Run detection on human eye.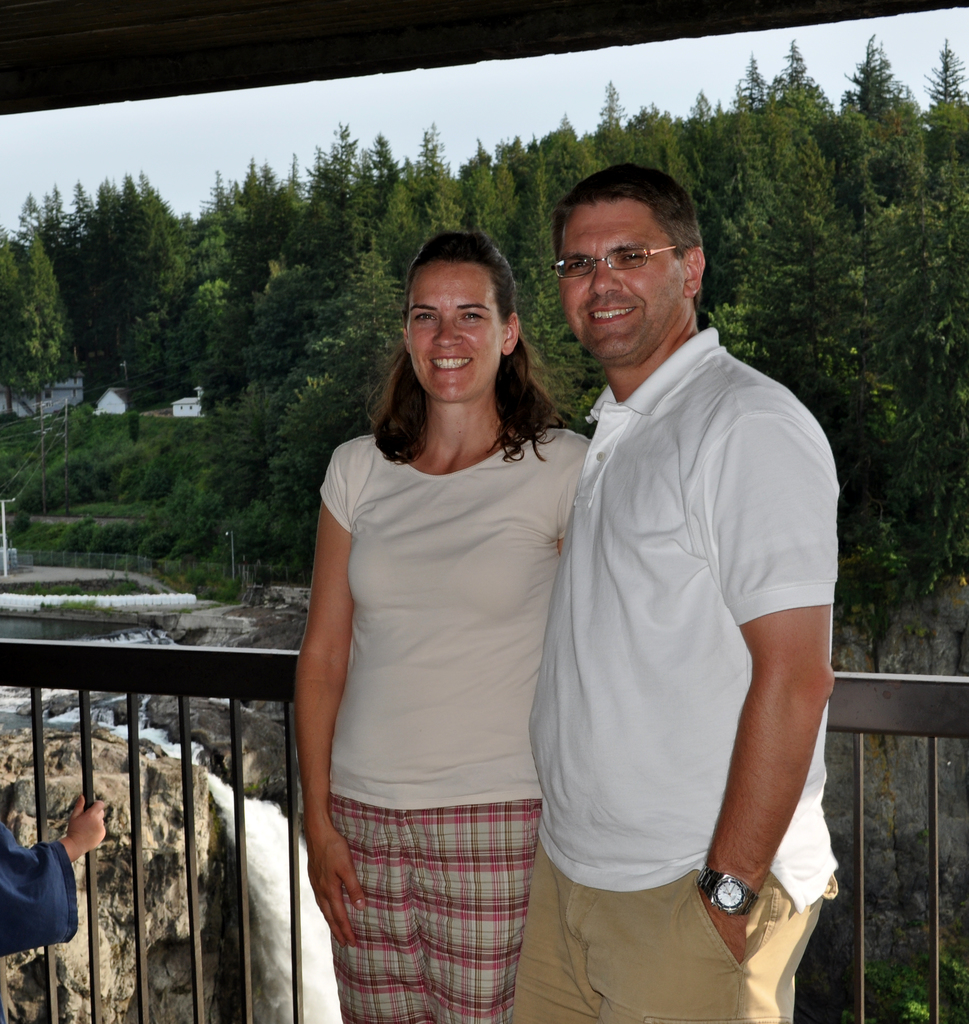
Result: <bbox>458, 307, 489, 323</bbox>.
